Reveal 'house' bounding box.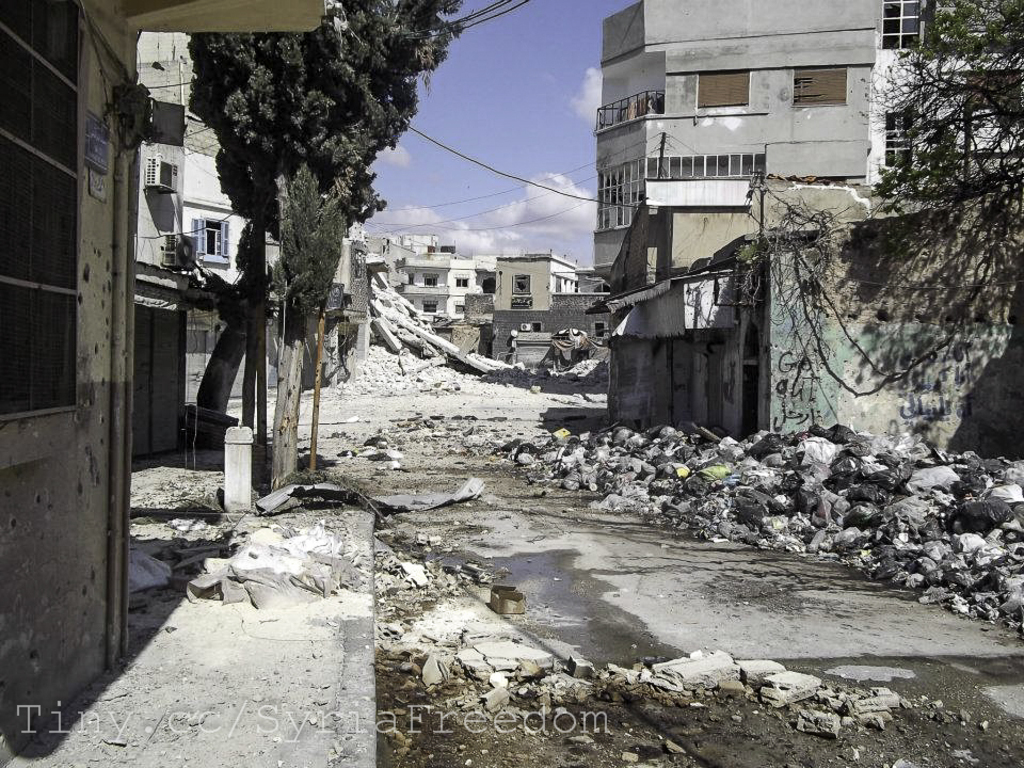
Revealed: [left=561, top=0, right=914, bottom=300].
